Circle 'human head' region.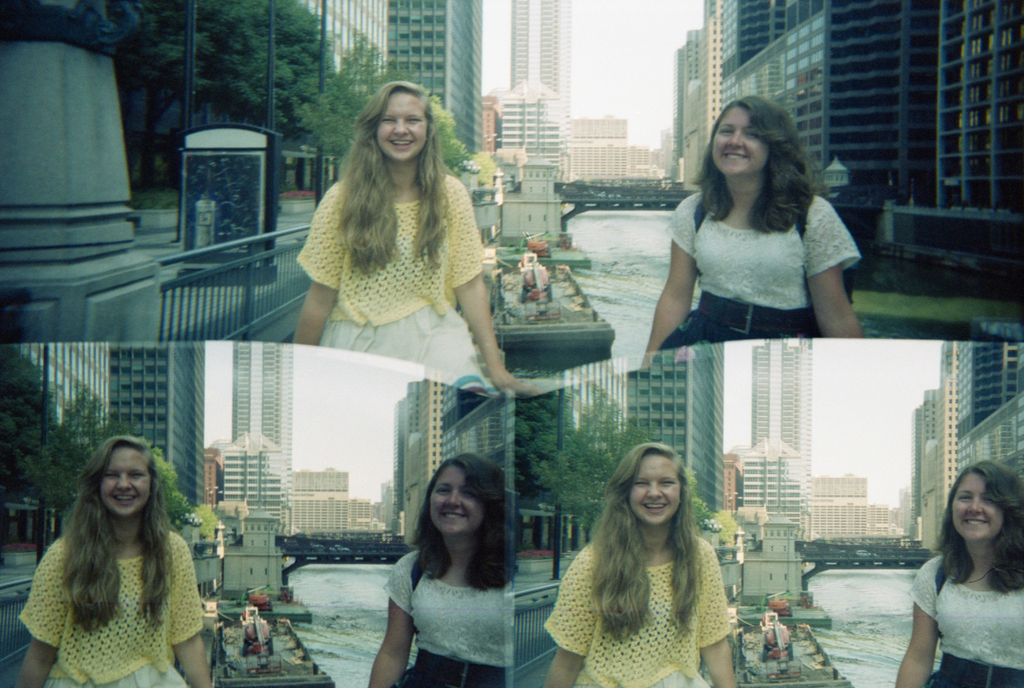
Region: [424, 454, 502, 543].
